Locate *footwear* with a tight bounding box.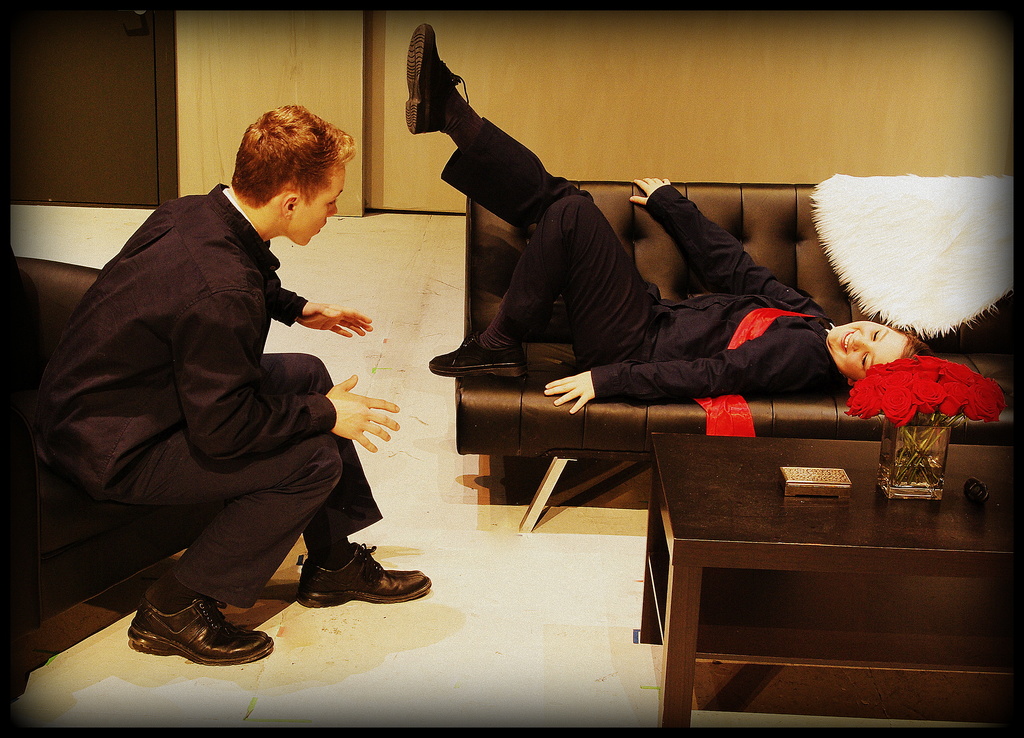
box=[397, 20, 473, 140].
